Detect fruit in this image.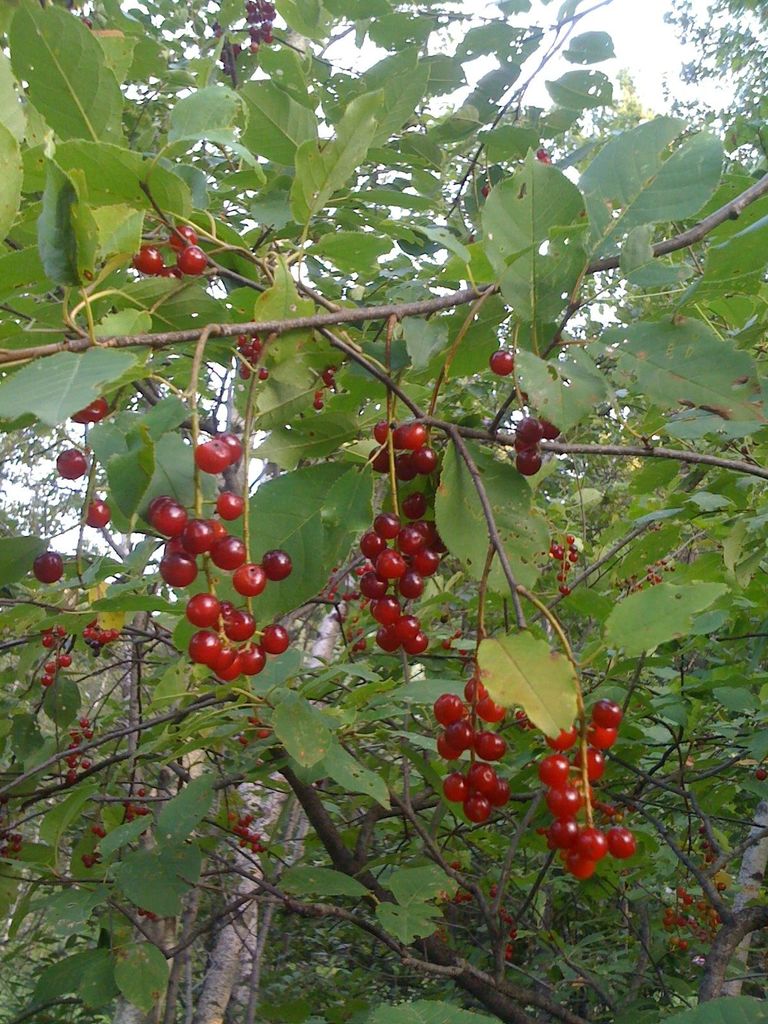
Detection: l=54, t=648, r=76, b=668.
